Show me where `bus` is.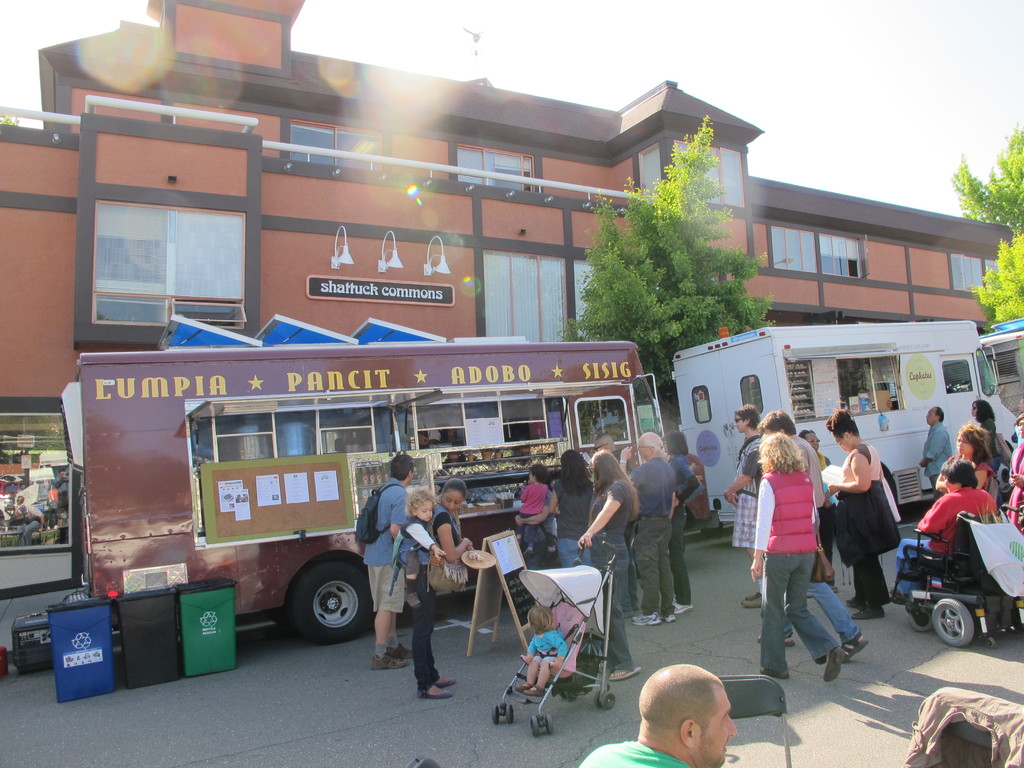
`bus` is at [left=662, top=328, right=1022, bottom=521].
